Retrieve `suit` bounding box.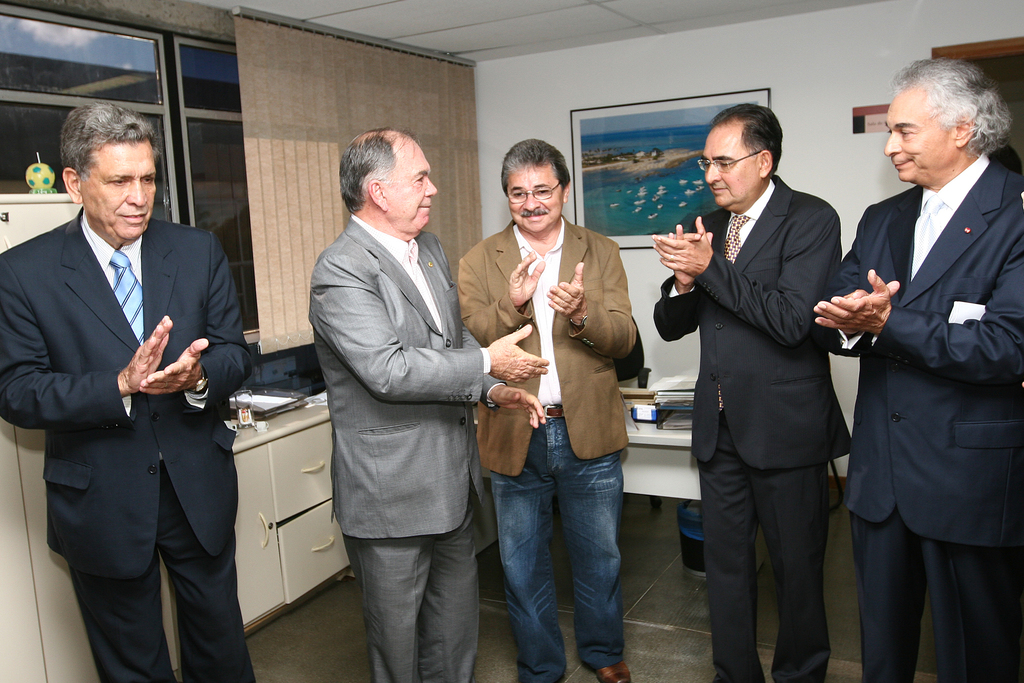
Bounding box: (17,112,252,681).
